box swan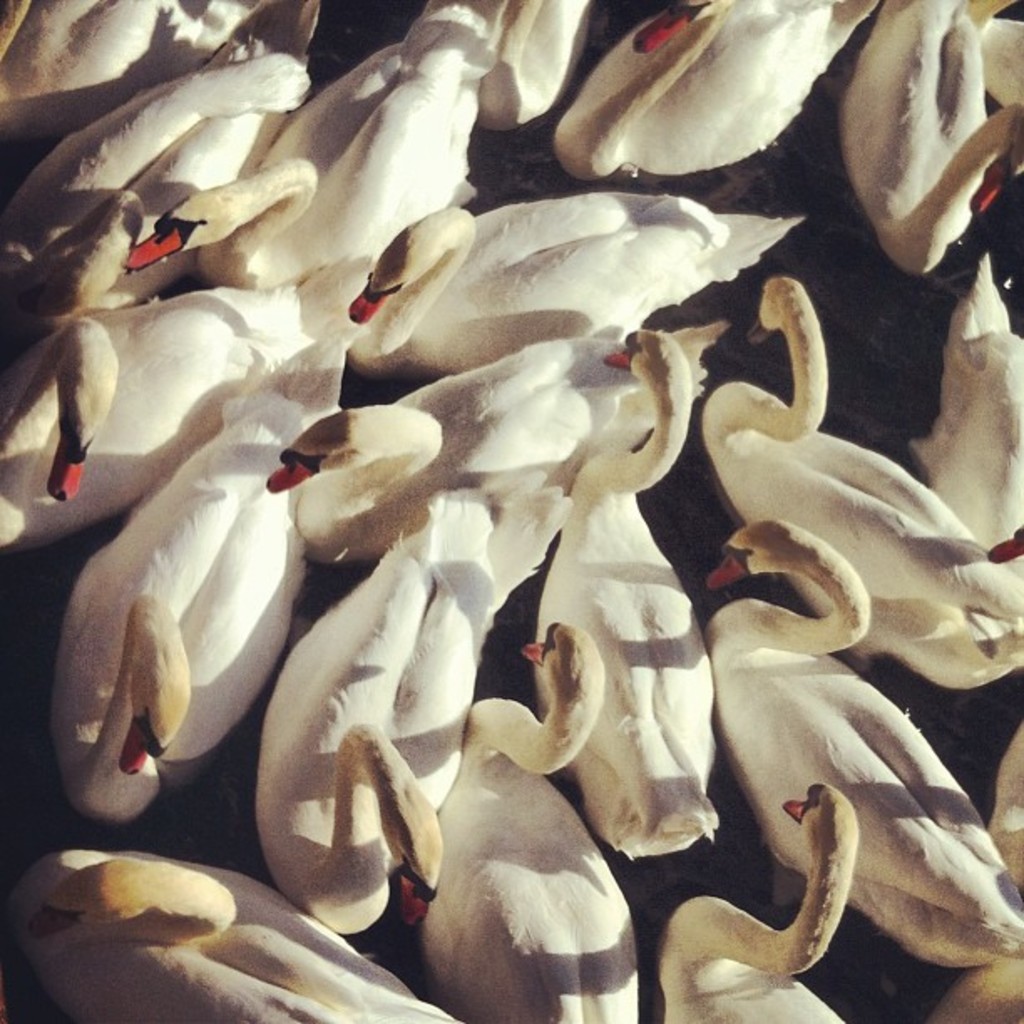
x1=828 y1=0 x2=1022 y2=274
